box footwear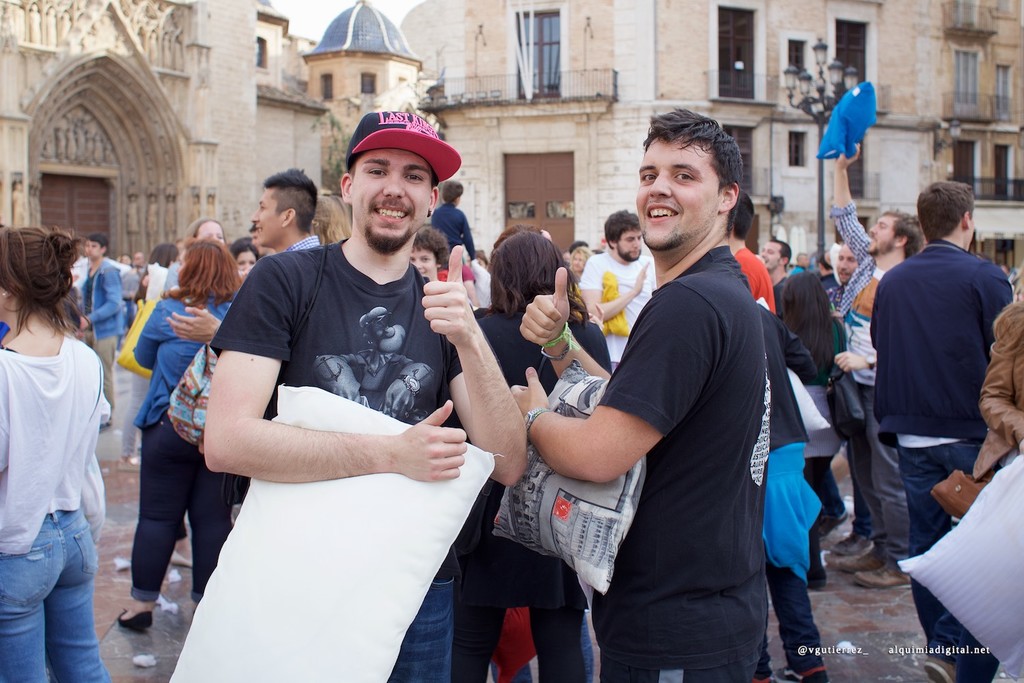
bbox(838, 546, 883, 573)
